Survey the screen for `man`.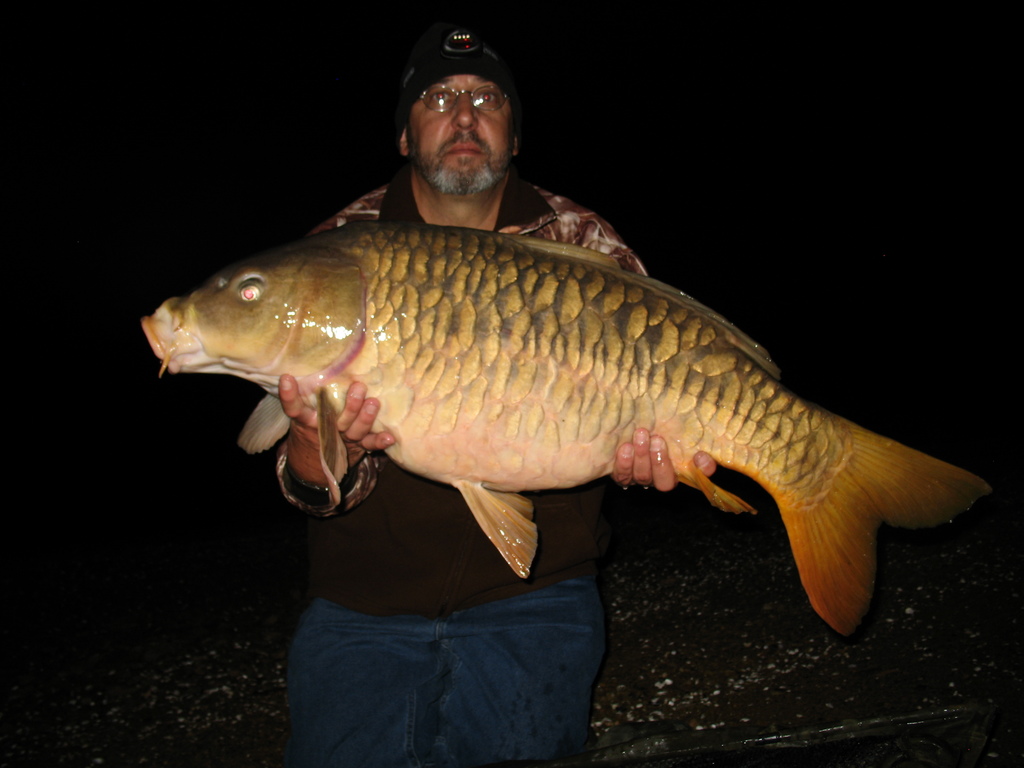
Survey found: detection(277, 29, 715, 767).
